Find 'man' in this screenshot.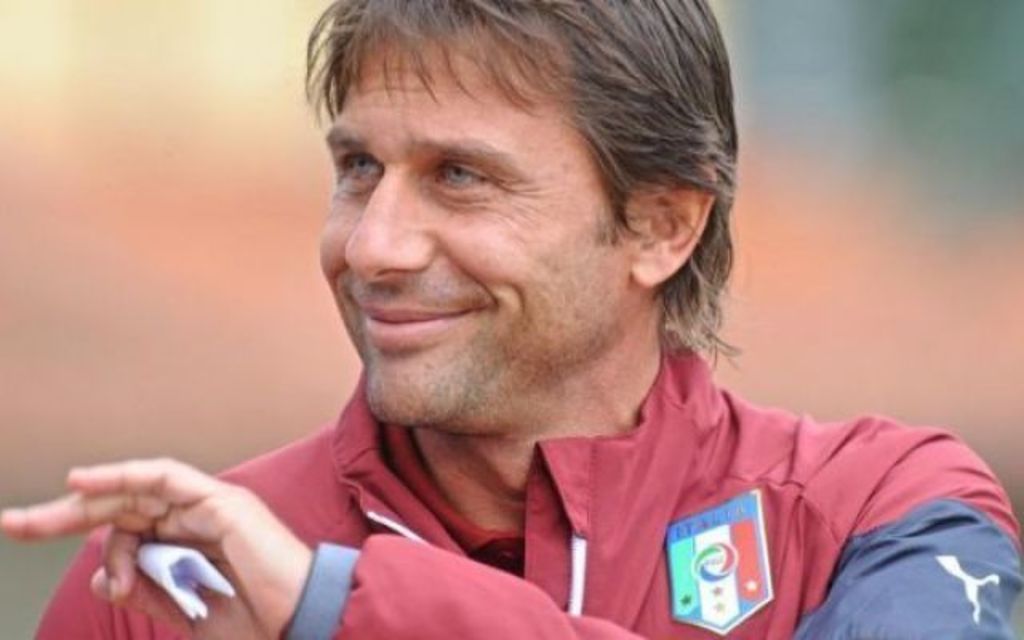
The bounding box for 'man' is 0,0,1022,638.
